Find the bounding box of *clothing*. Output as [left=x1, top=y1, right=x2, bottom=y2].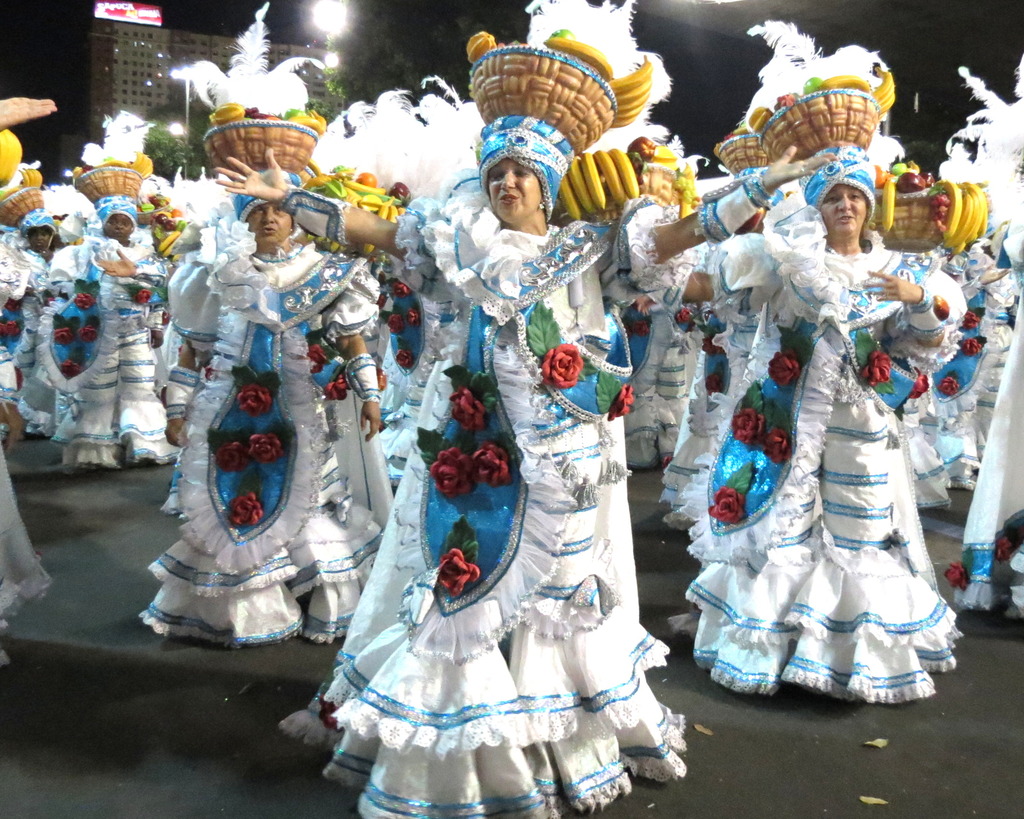
[left=274, top=164, right=685, bottom=818].
